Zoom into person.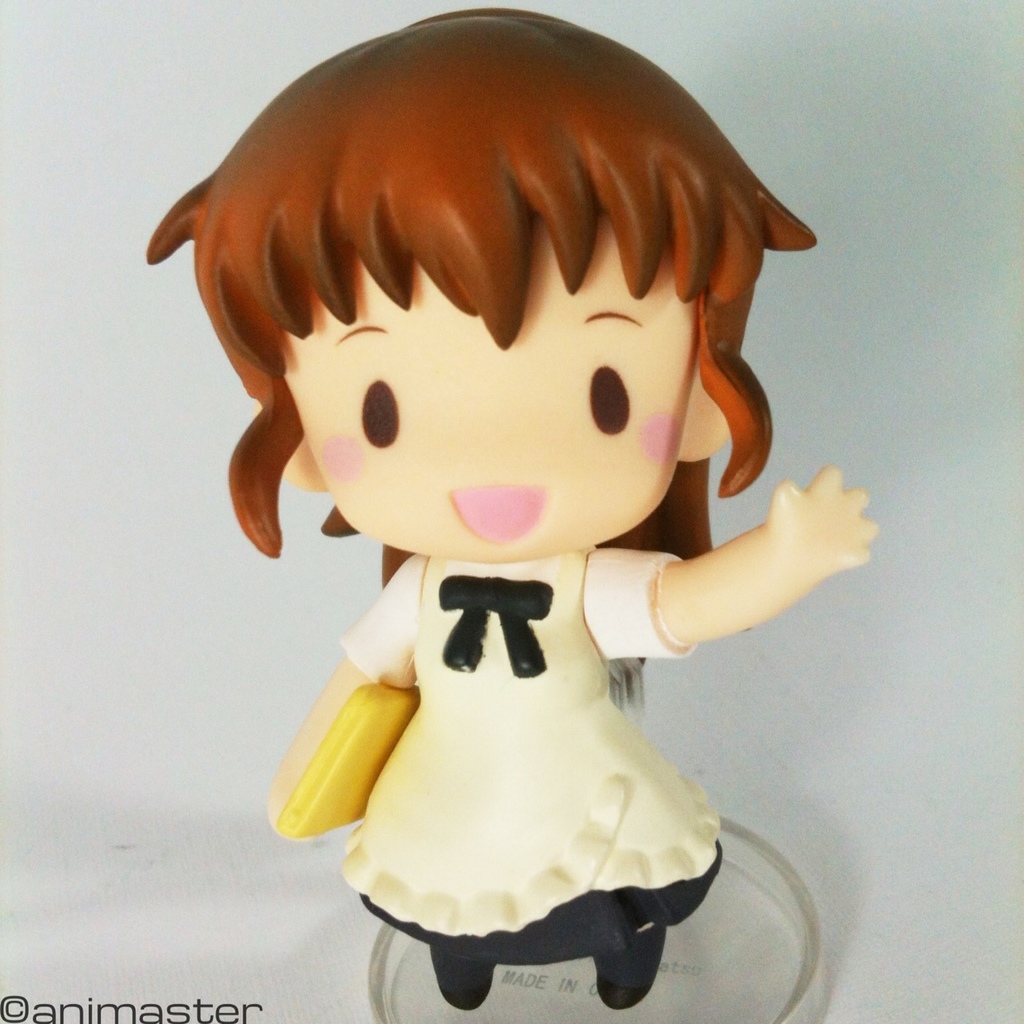
Zoom target: bbox=(149, 6, 877, 1008).
